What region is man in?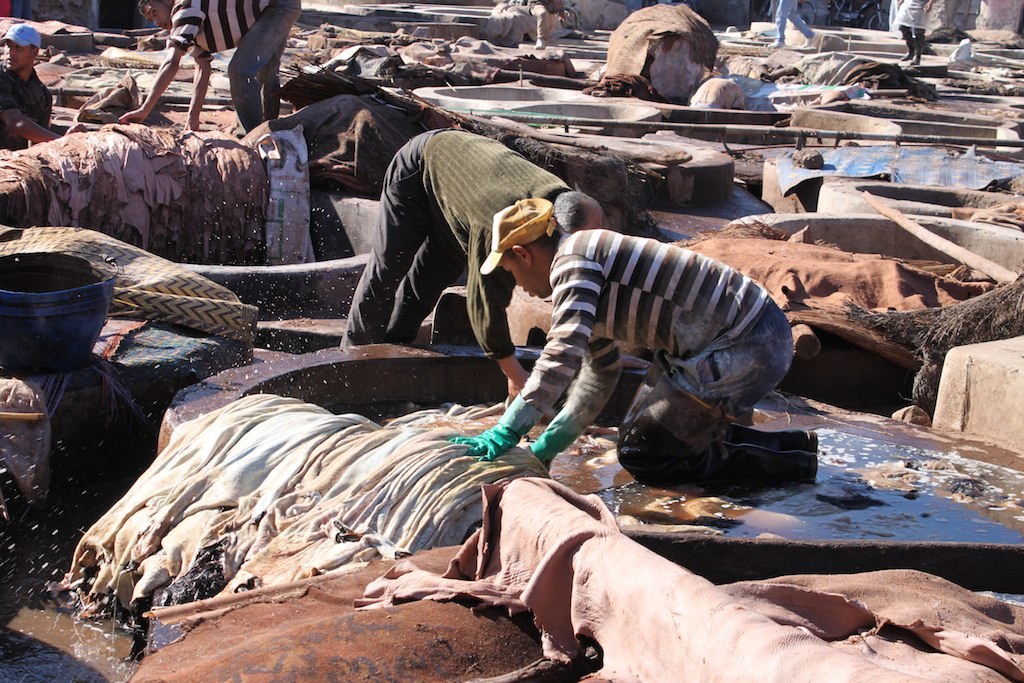
(x1=110, y1=0, x2=301, y2=133).
